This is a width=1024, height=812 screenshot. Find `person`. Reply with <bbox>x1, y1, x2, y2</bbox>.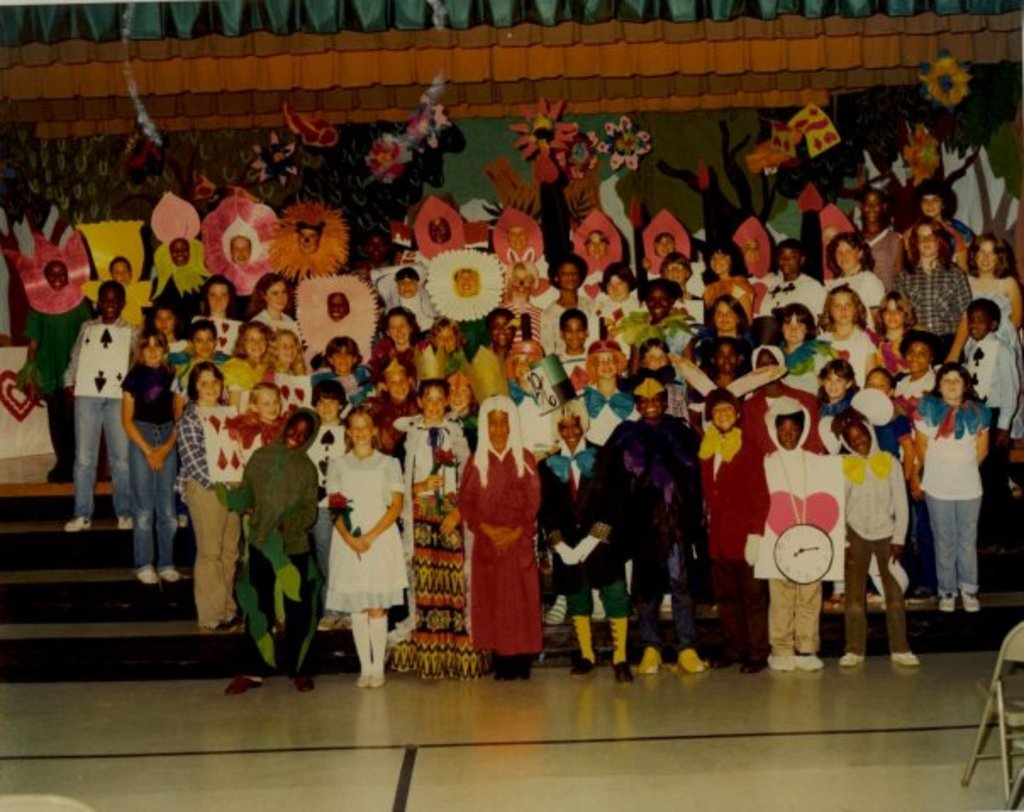
<bbox>53, 273, 146, 546</bbox>.
